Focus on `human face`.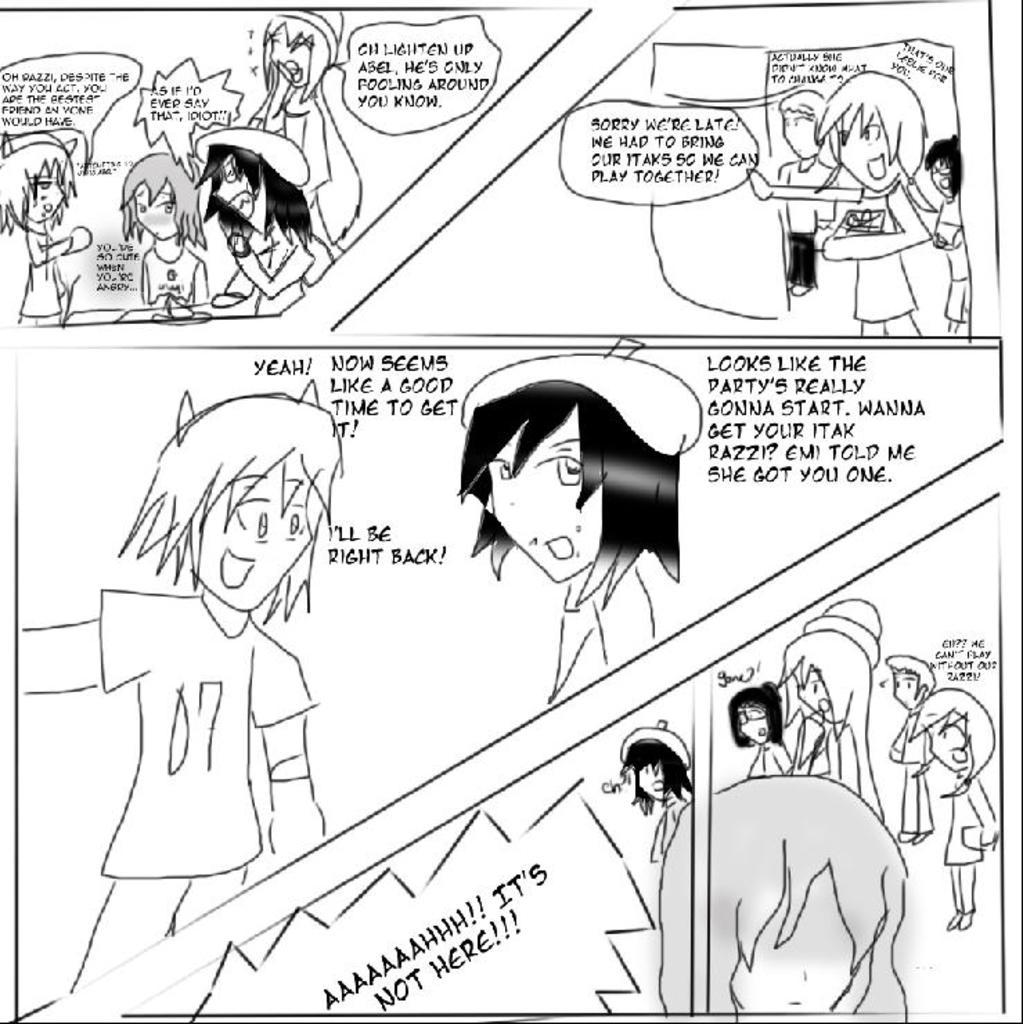
Focused at box(633, 754, 669, 796).
